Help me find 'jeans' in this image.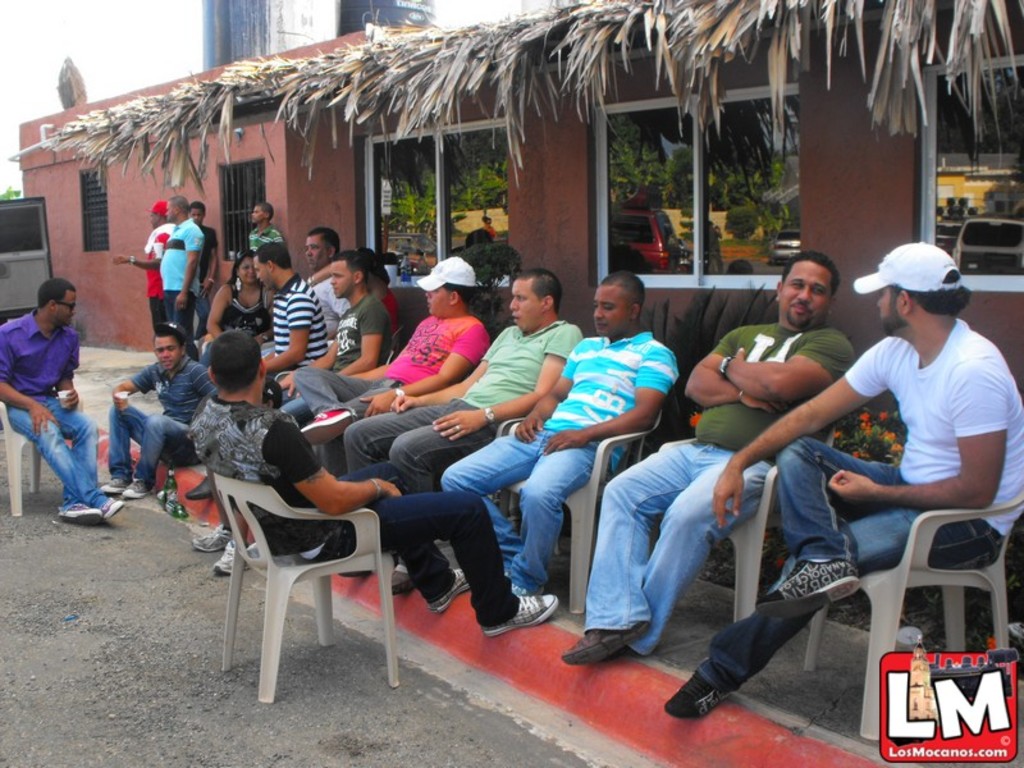
Found it: (x1=330, y1=457, x2=529, y2=625).
